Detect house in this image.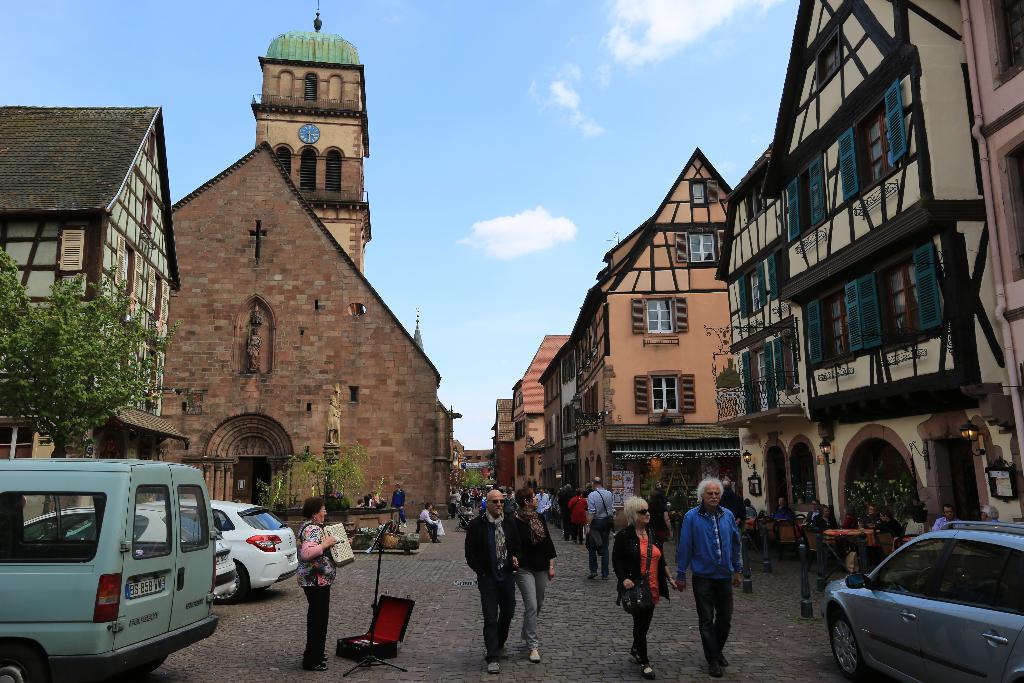
Detection: Rect(168, 143, 451, 527).
